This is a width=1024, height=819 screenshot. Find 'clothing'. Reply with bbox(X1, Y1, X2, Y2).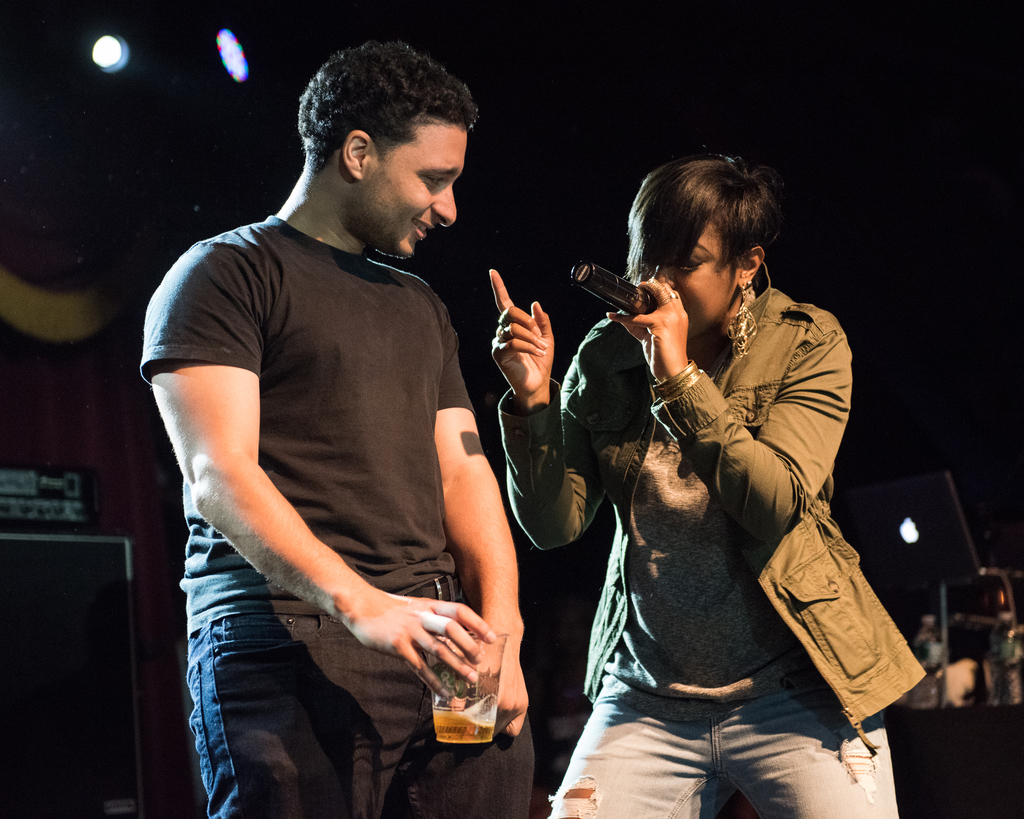
bbox(497, 262, 897, 818).
